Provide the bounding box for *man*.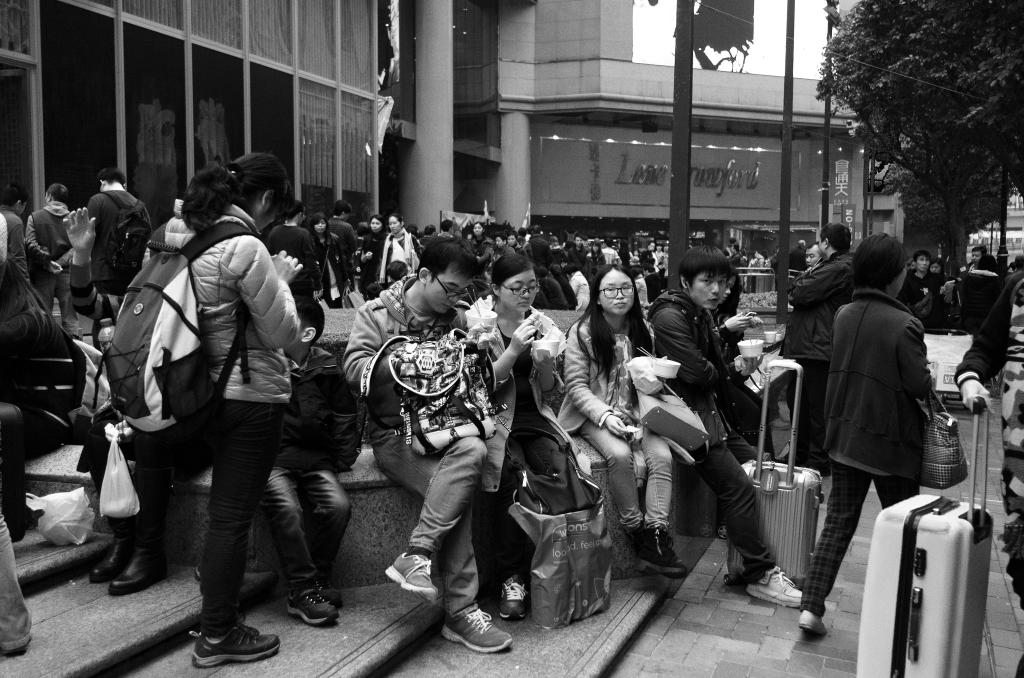
(897,250,942,309).
